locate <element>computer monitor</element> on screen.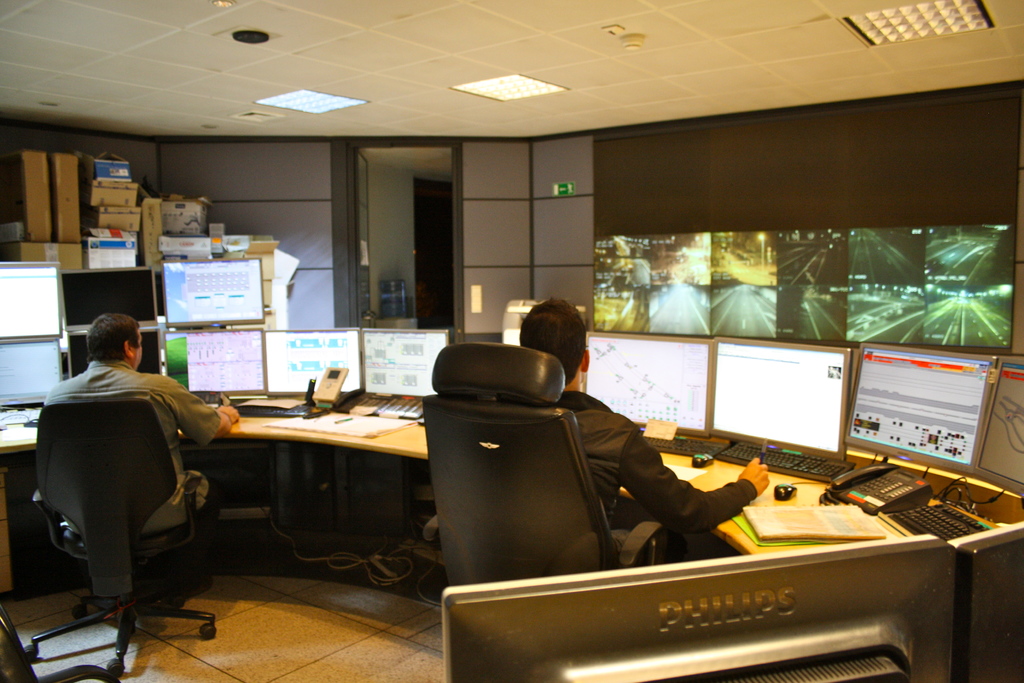
On screen at [x1=268, y1=320, x2=358, y2=403].
